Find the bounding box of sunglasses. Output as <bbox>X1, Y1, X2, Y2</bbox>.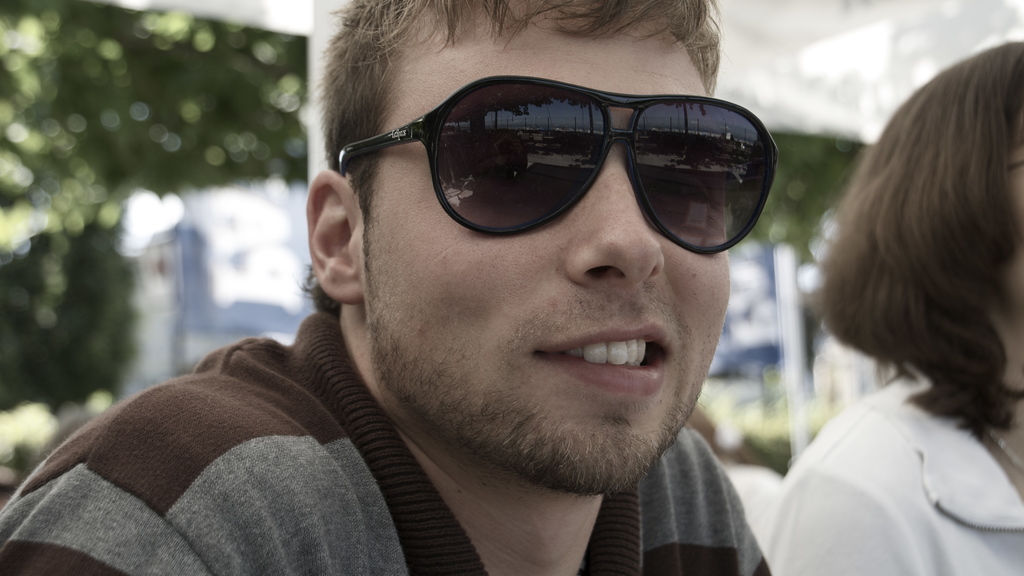
<bbox>338, 74, 781, 256</bbox>.
